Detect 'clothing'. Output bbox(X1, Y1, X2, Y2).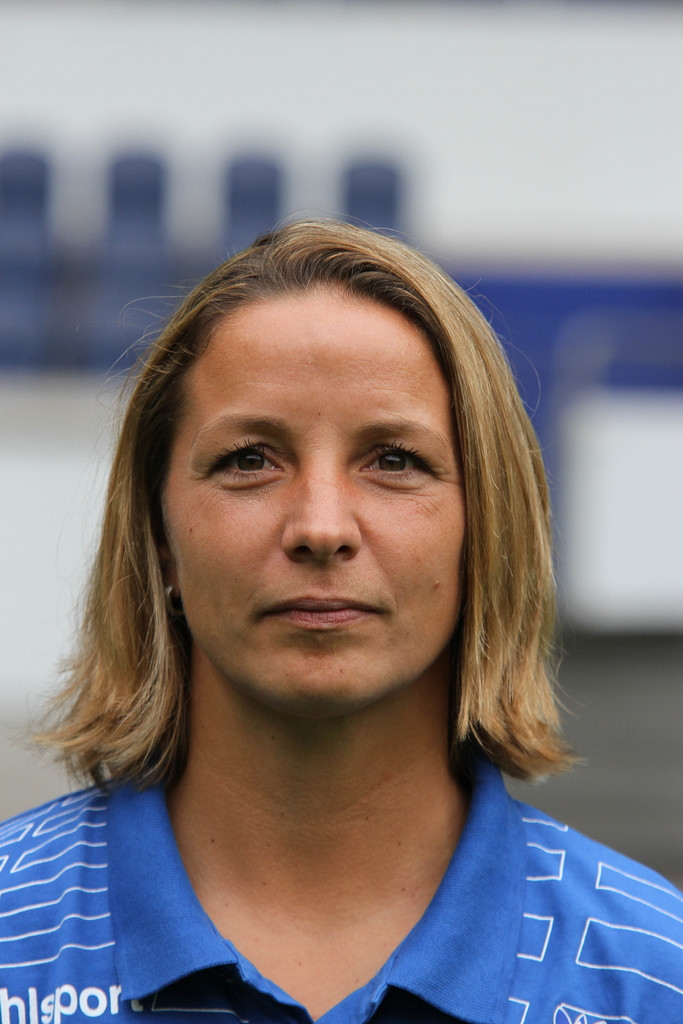
bbox(55, 724, 670, 1023).
